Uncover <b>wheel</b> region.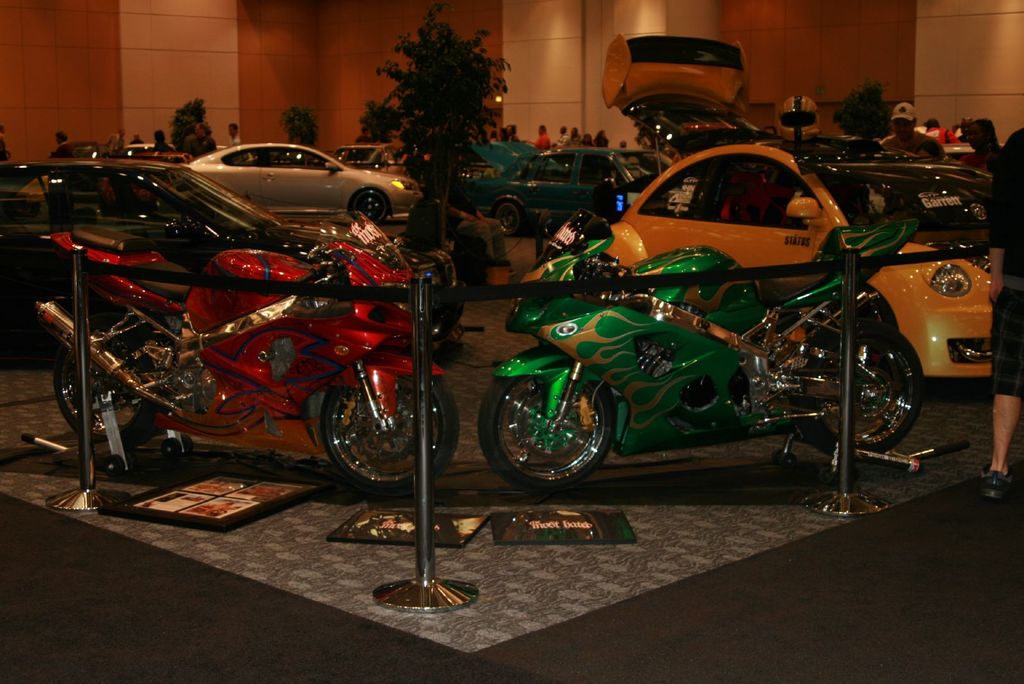
Uncovered: bbox=(351, 183, 388, 226).
